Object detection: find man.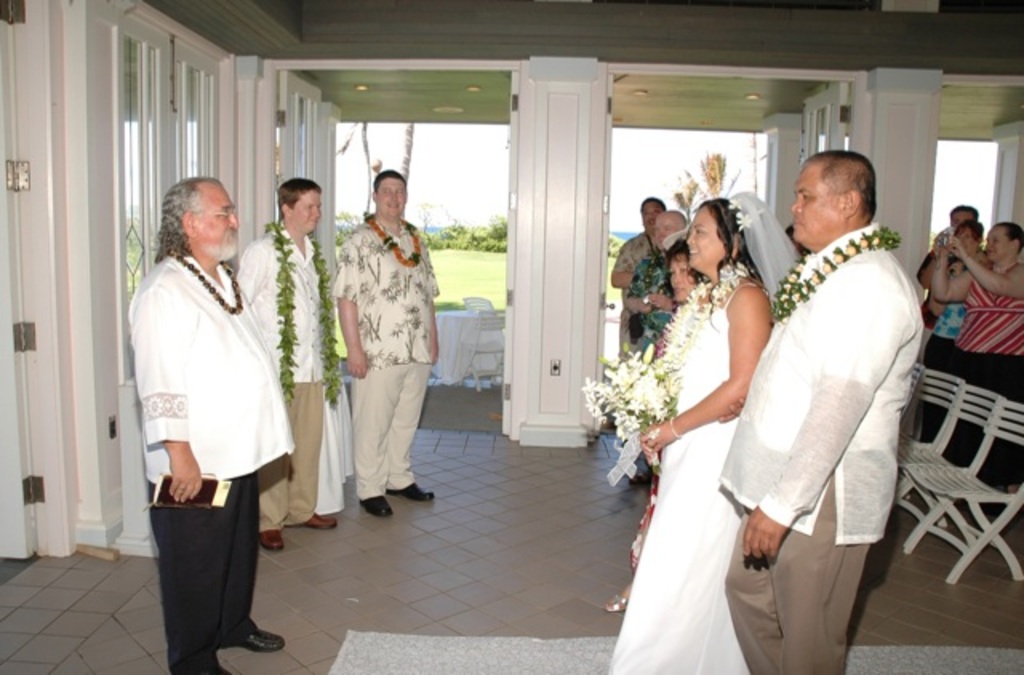
pyautogui.locateOnScreen(234, 176, 338, 552).
